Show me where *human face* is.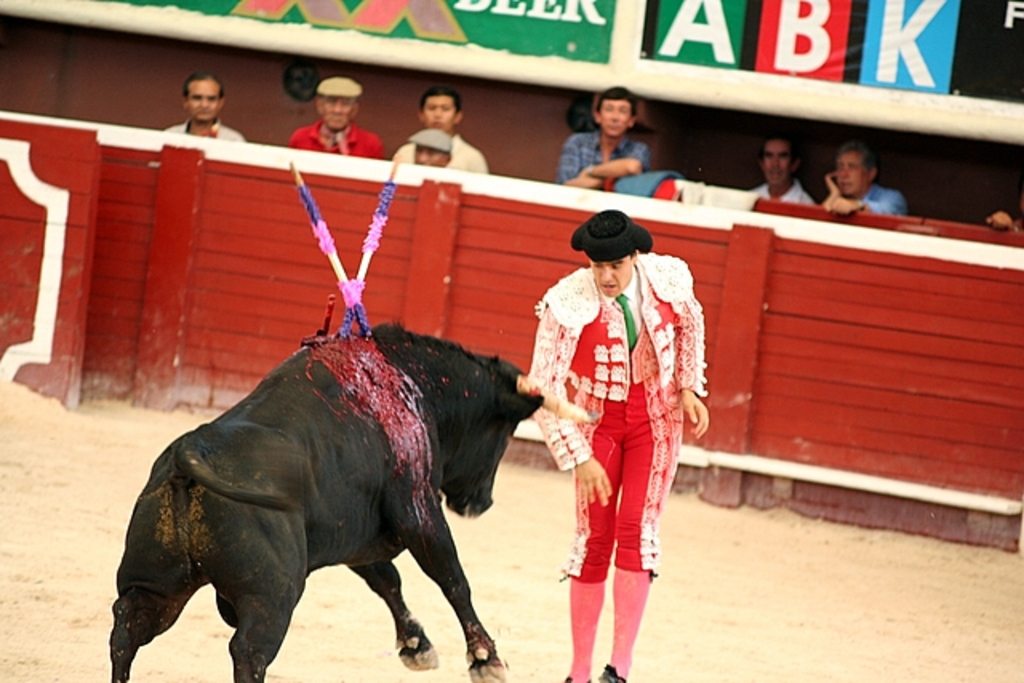
*human face* is at pyautogui.locateOnScreen(194, 82, 222, 123).
